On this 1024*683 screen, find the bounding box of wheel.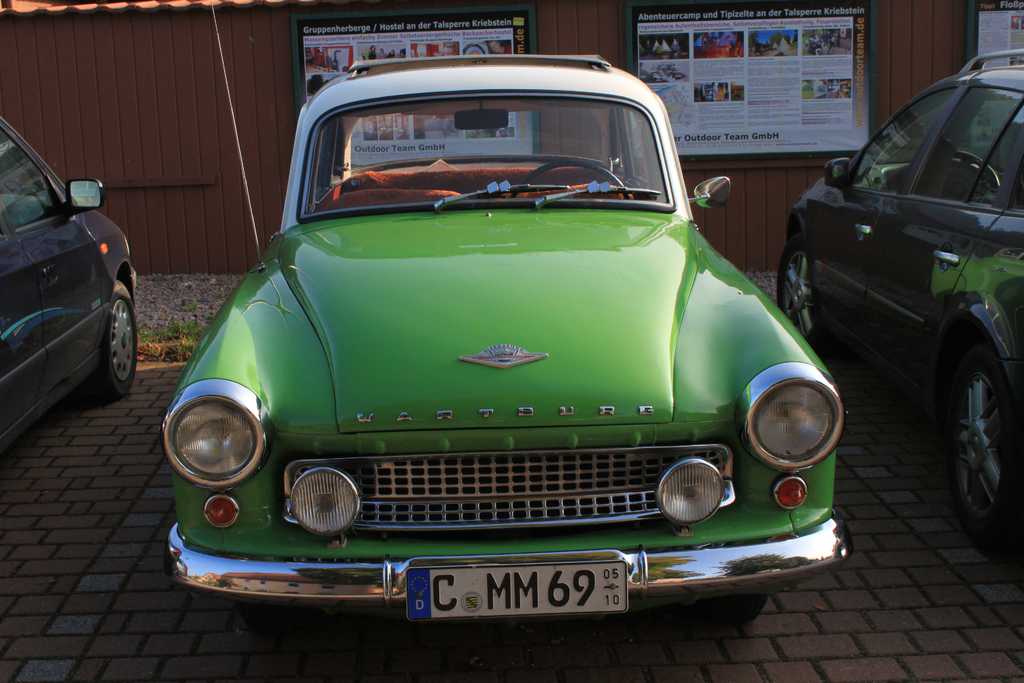
Bounding box: detection(948, 149, 1000, 193).
